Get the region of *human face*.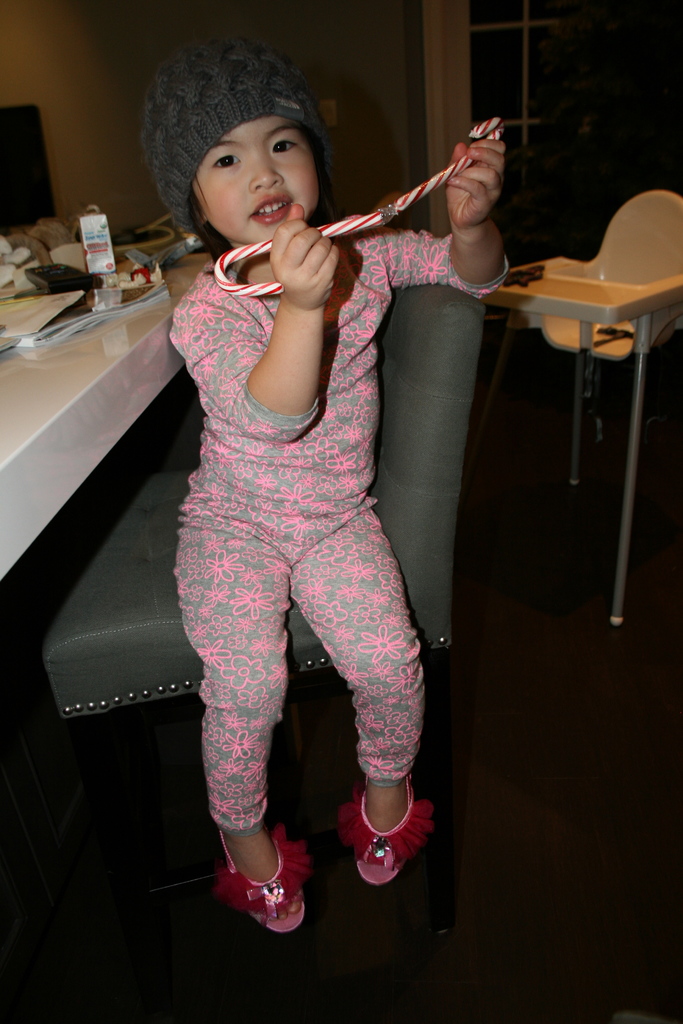
l=200, t=118, r=320, b=245.
